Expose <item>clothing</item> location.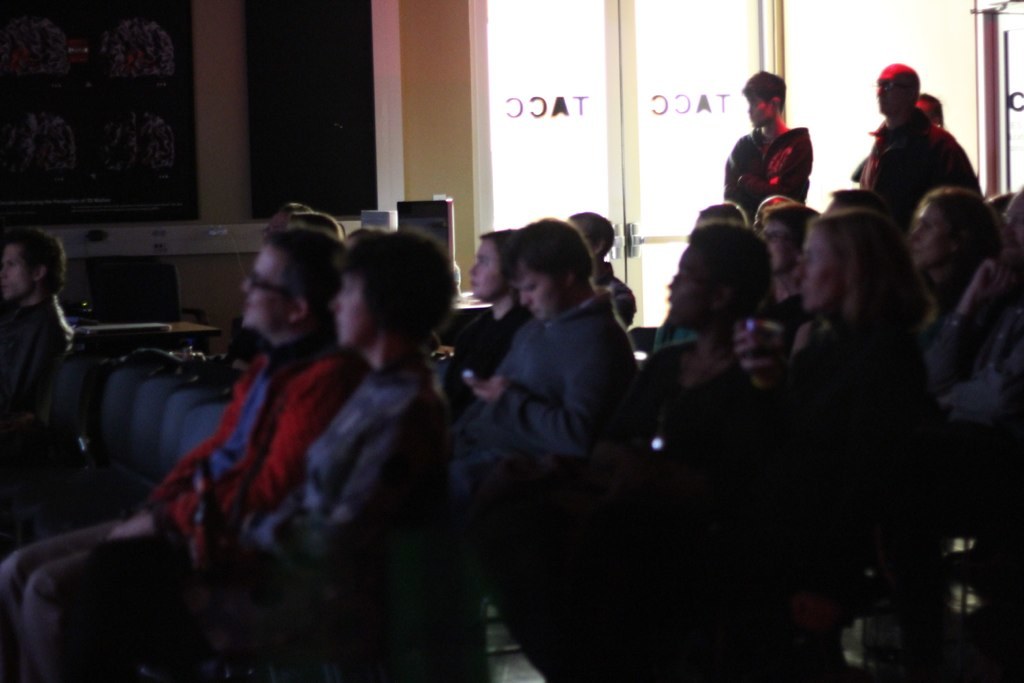
Exposed at [left=656, top=320, right=731, bottom=496].
